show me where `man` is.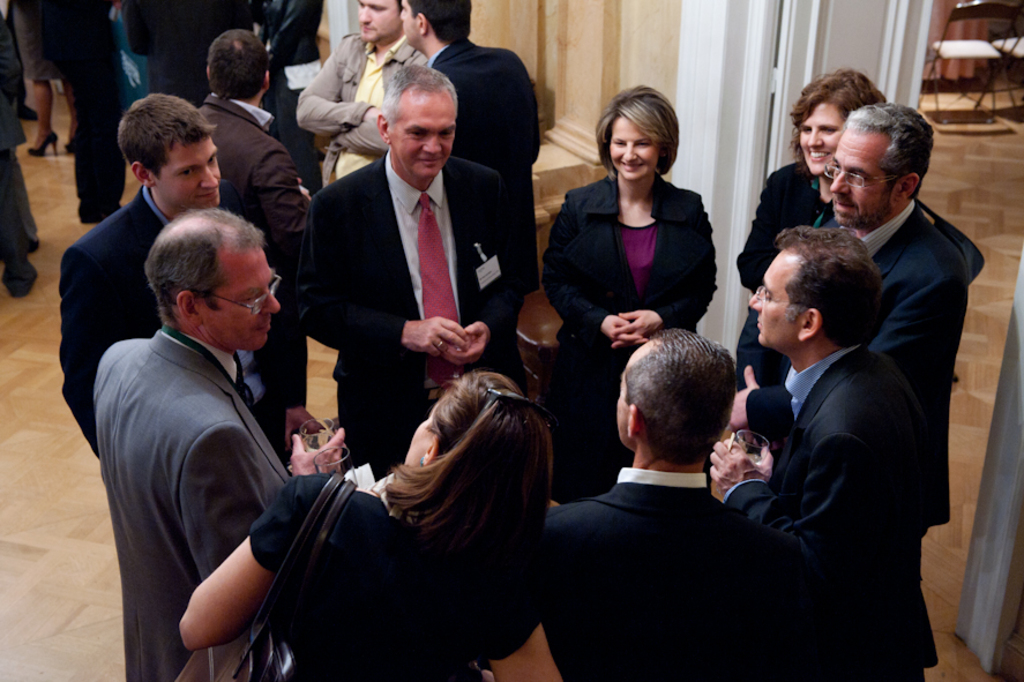
`man` is at bbox=(538, 325, 817, 681).
